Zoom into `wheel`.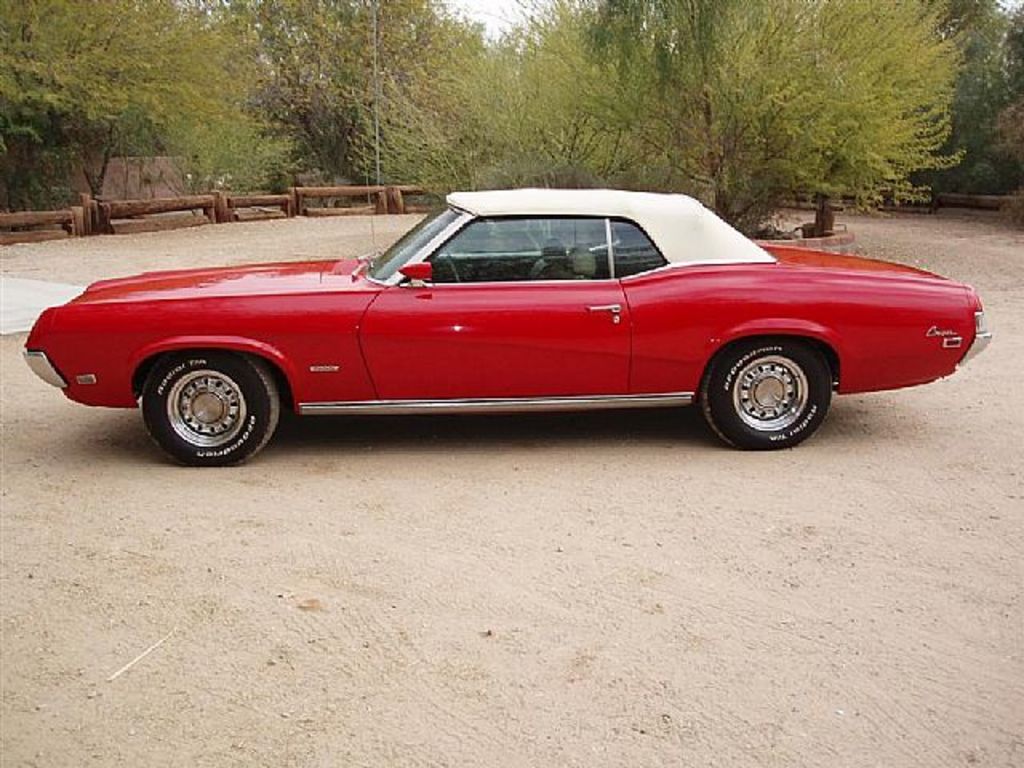
Zoom target: <region>138, 350, 283, 469</region>.
